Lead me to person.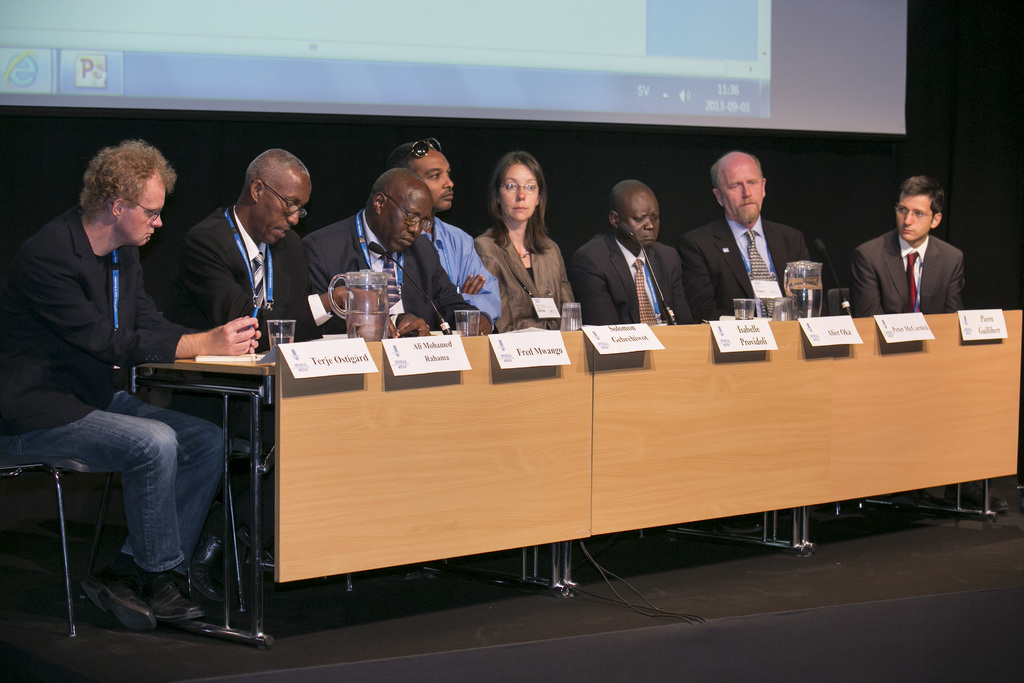
Lead to Rect(568, 171, 695, 345).
